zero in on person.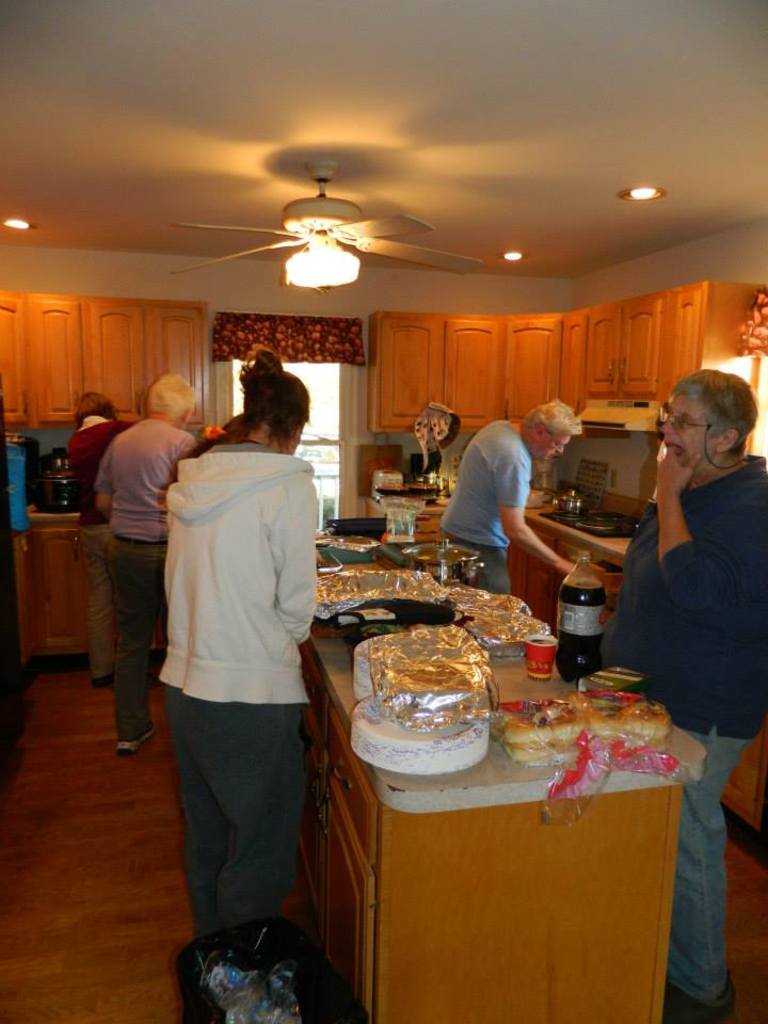
Zeroed in: crop(450, 388, 563, 591).
